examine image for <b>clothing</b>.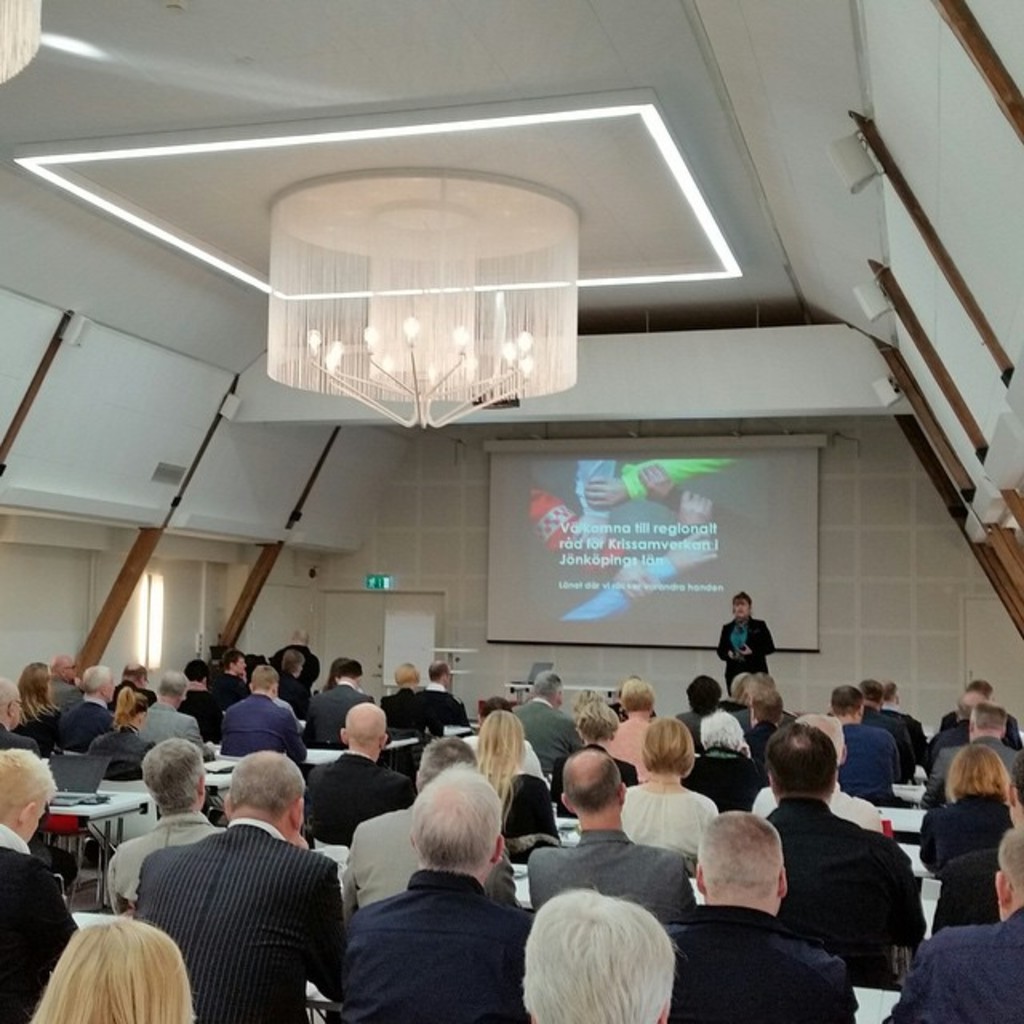
Examination result: box(6, 712, 58, 757).
